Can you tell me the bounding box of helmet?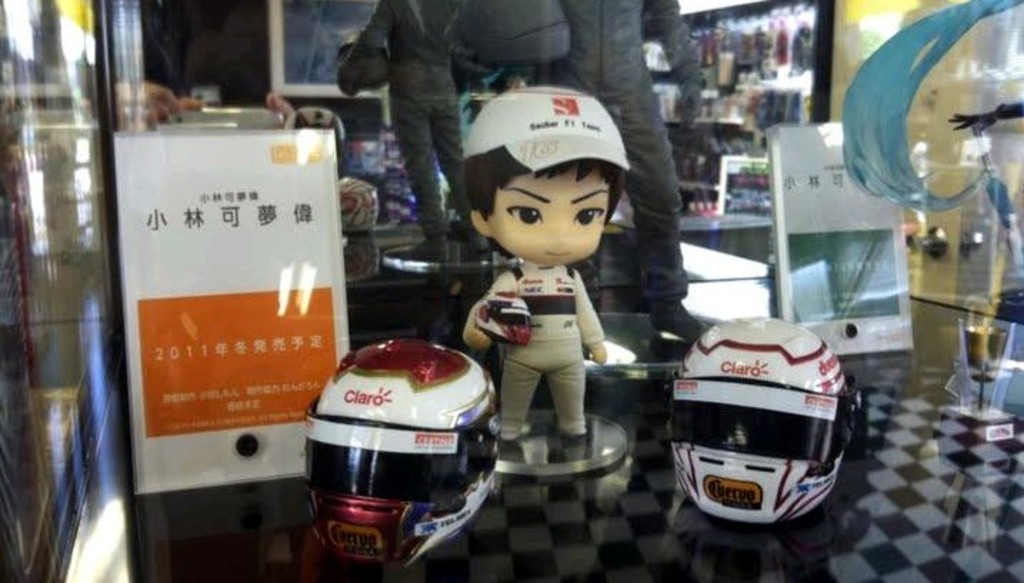
(x1=666, y1=320, x2=850, y2=536).
